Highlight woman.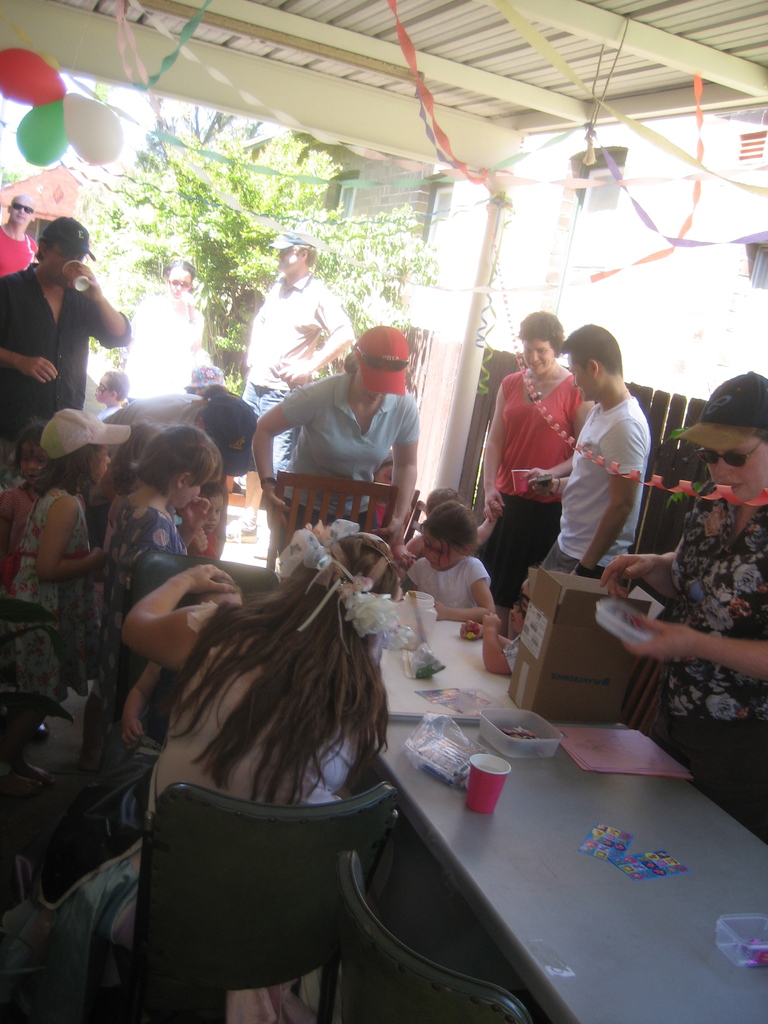
Highlighted region: bbox(252, 328, 418, 557).
